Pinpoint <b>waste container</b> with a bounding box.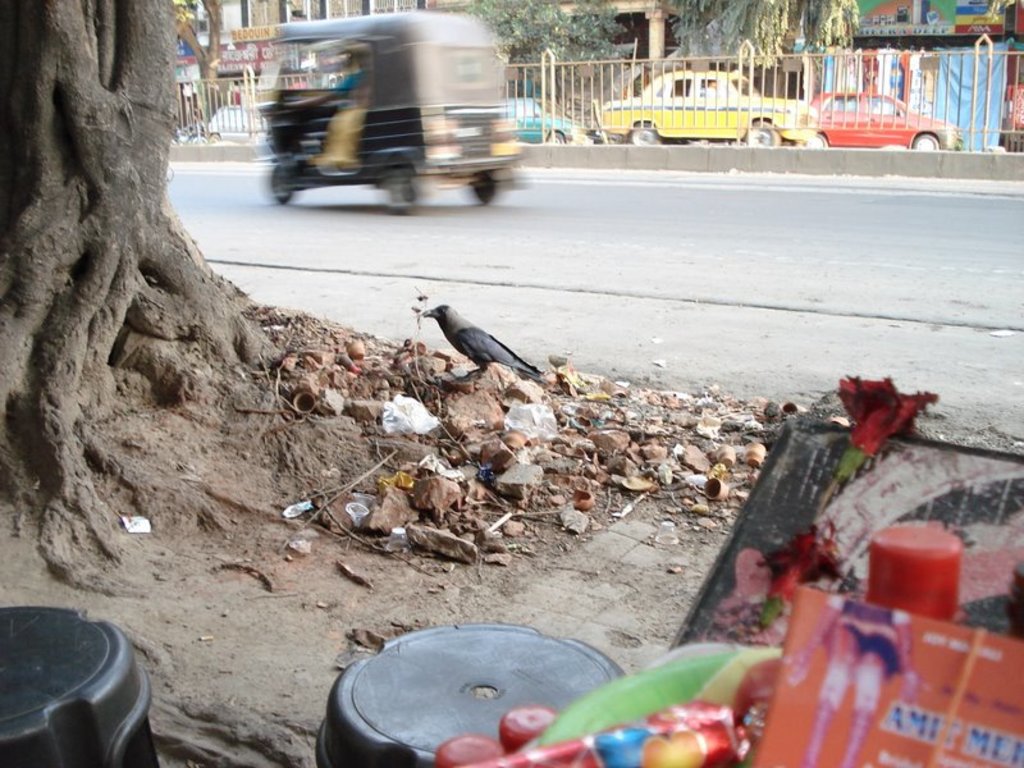
x1=305 y1=616 x2=649 y2=767.
